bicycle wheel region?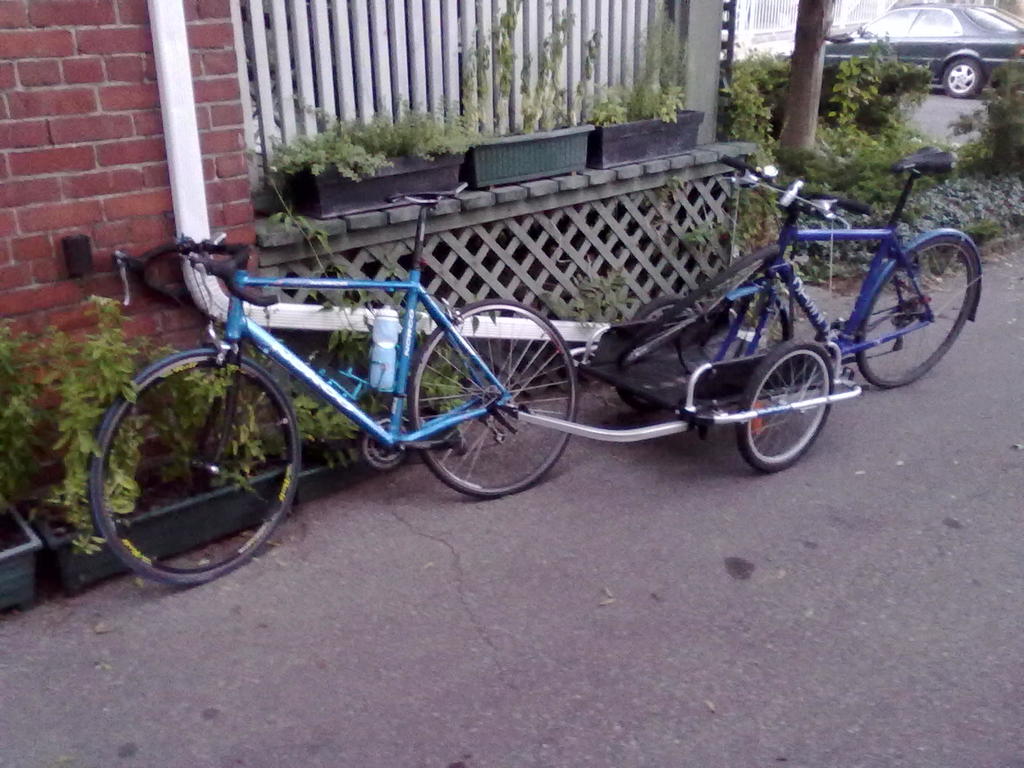
106,344,288,575
